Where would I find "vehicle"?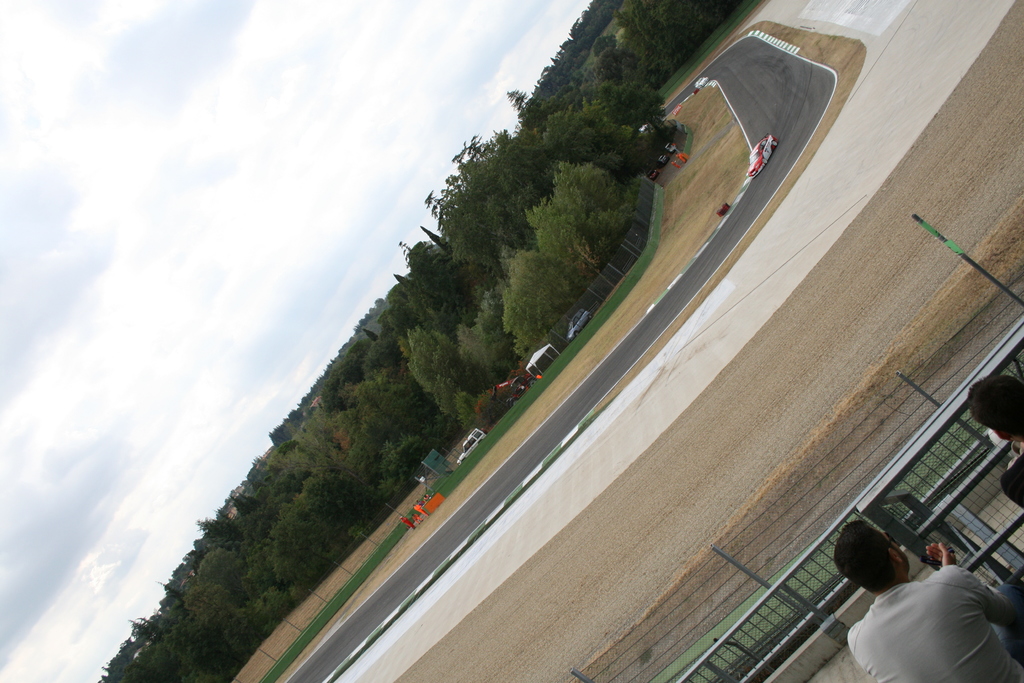
At detection(567, 305, 595, 344).
